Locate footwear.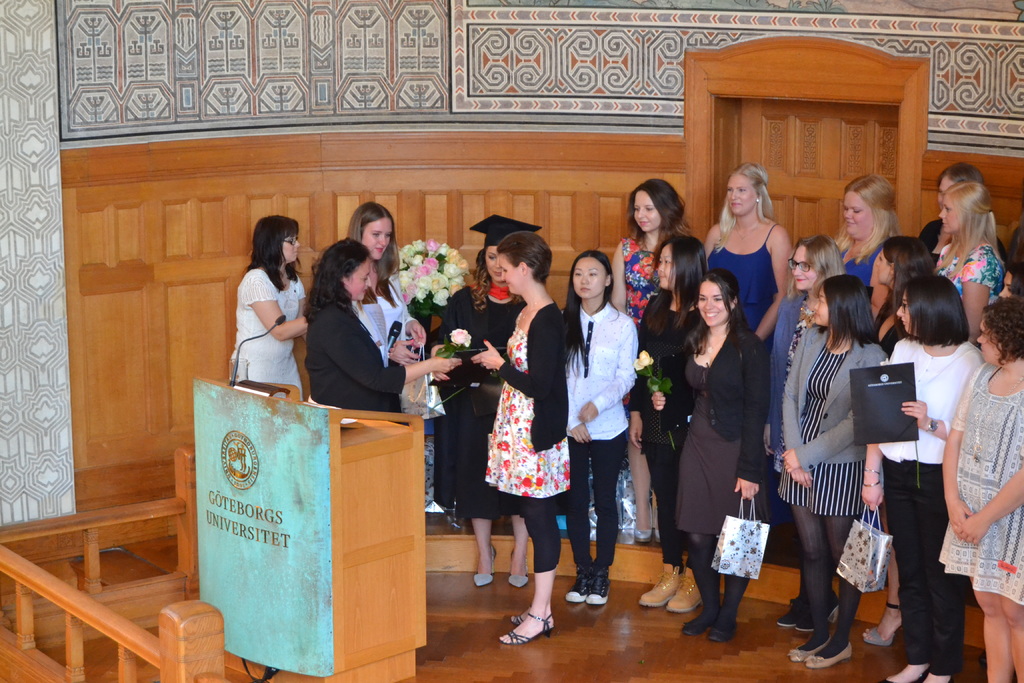
Bounding box: 917/673/953/682.
